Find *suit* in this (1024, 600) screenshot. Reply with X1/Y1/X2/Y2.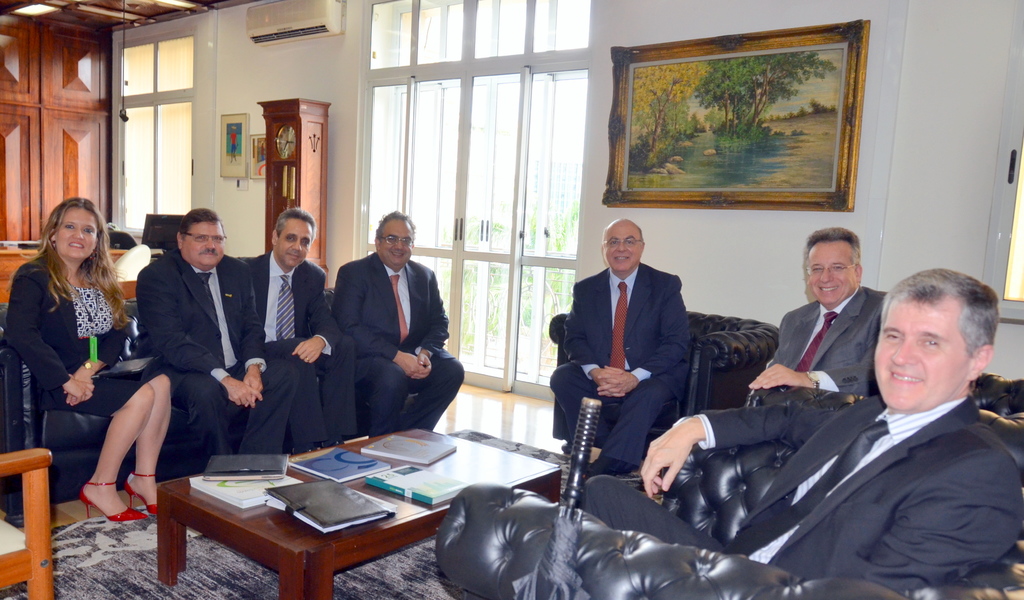
236/246/356/442.
